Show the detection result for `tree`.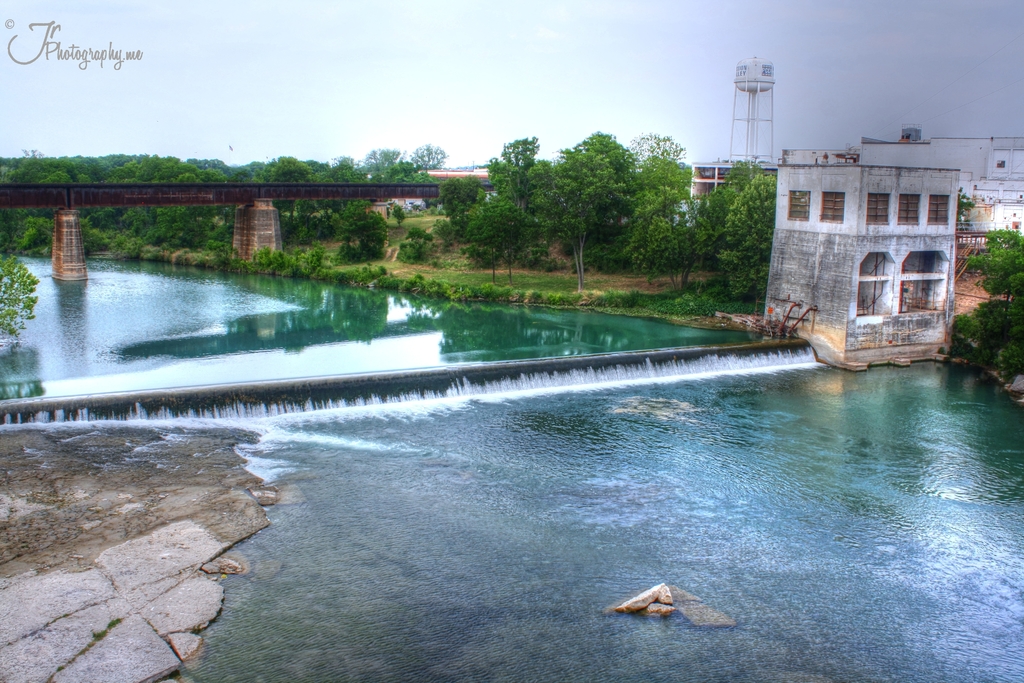
box(525, 143, 620, 300).
